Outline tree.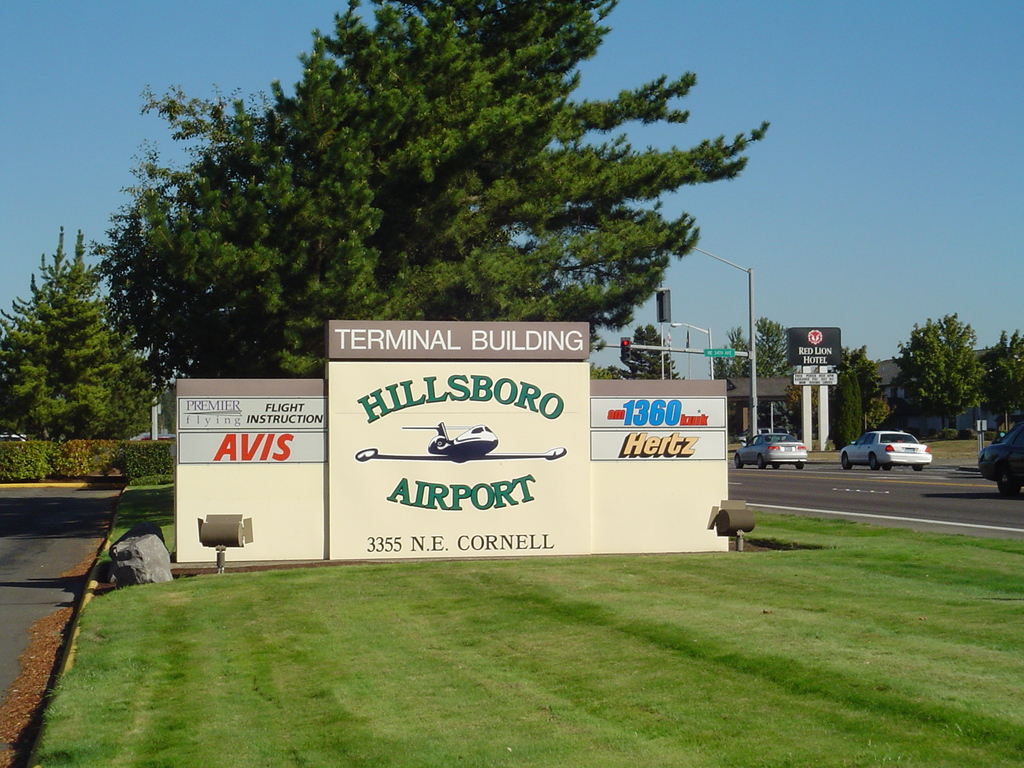
Outline: 830 345 882 454.
